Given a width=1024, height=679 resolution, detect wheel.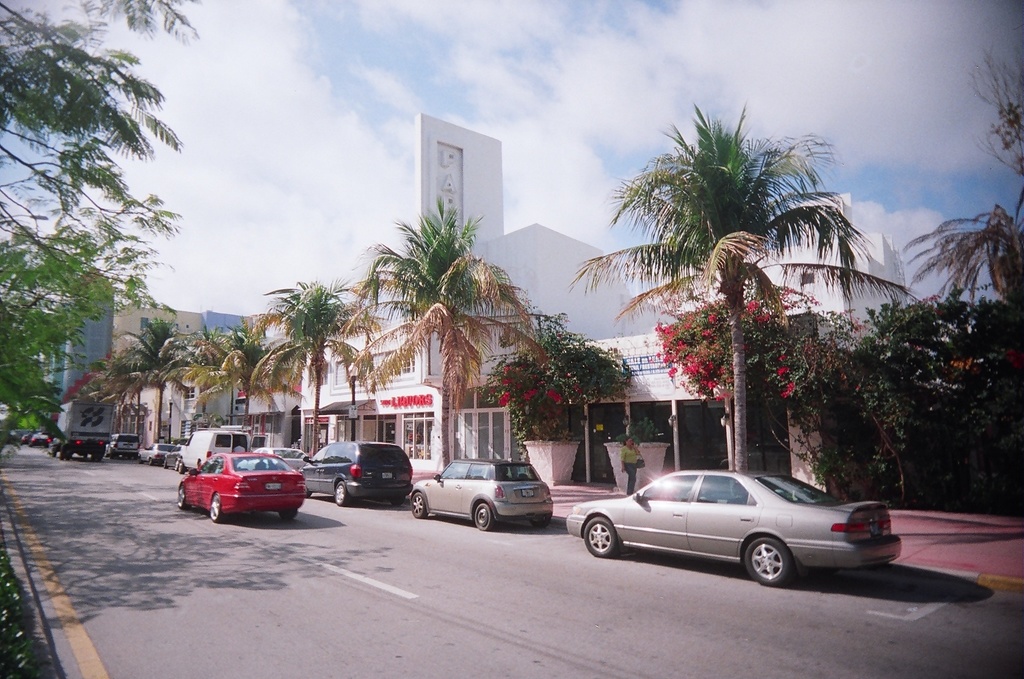
bbox=[275, 508, 294, 520].
